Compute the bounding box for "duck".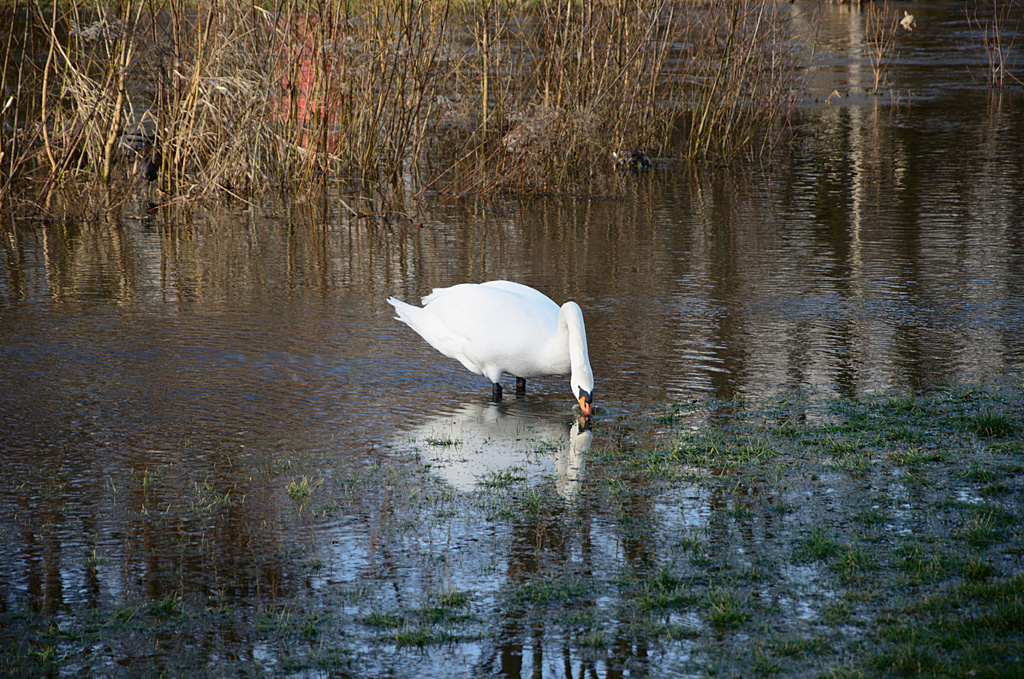
detection(412, 264, 596, 407).
